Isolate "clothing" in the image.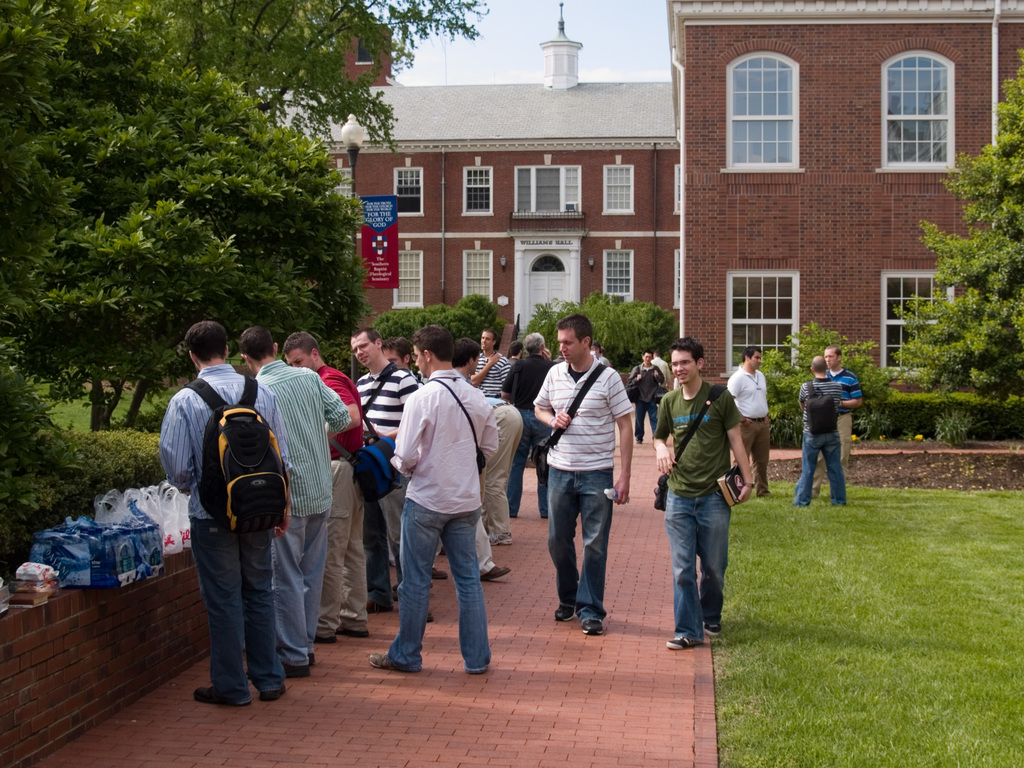
Isolated region: (653,380,746,646).
